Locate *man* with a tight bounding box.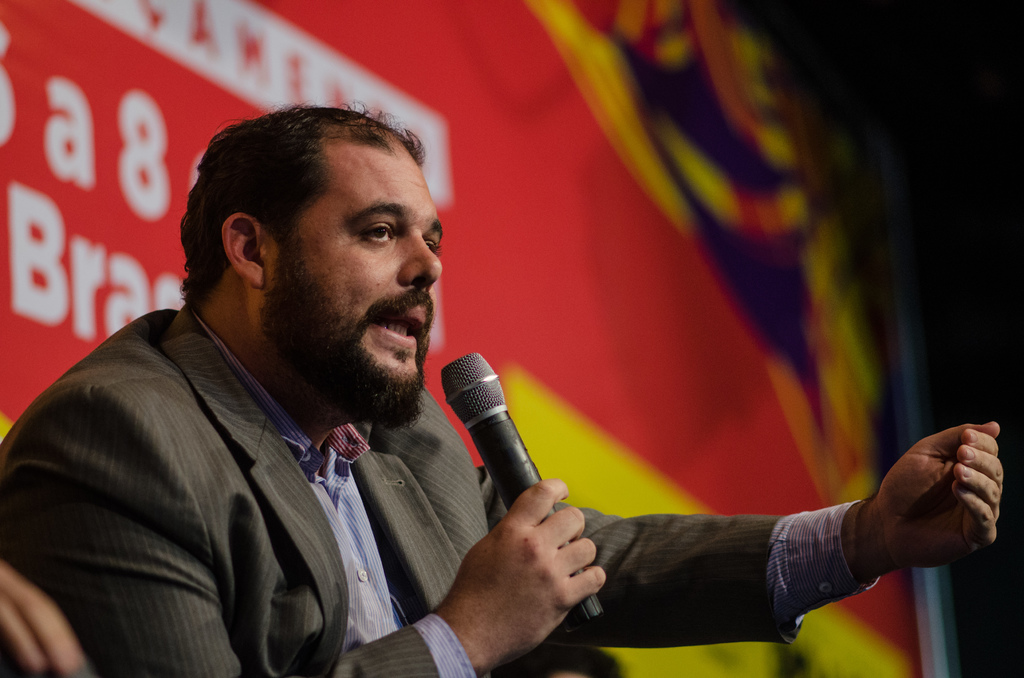
{"x1": 65, "y1": 141, "x2": 919, "y2": 668}.
